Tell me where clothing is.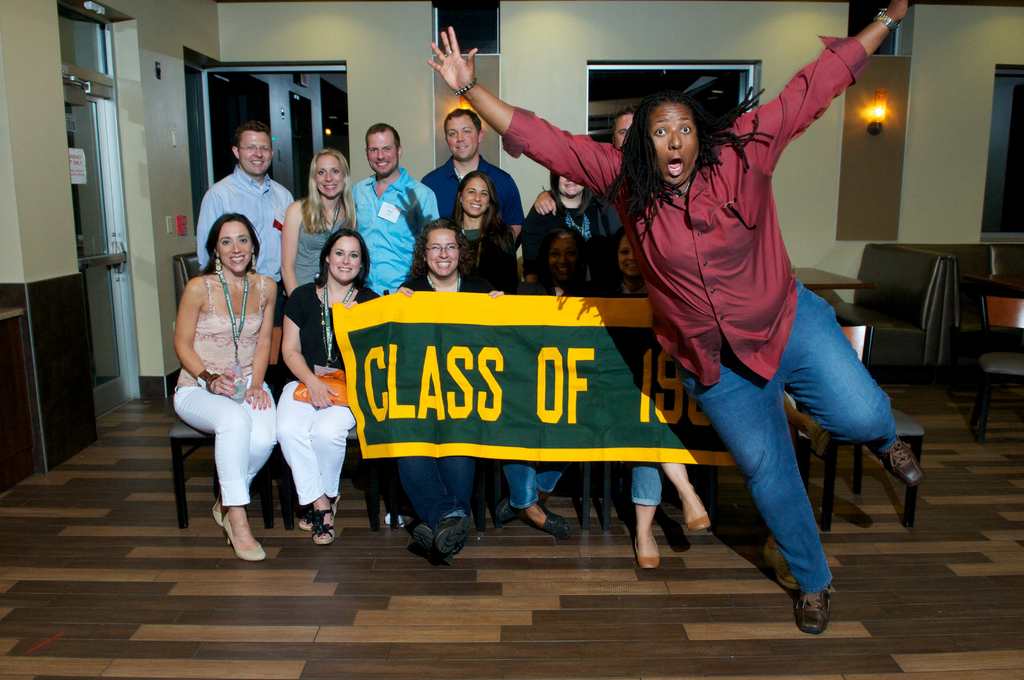
clothing is at [531,195,604,248].
